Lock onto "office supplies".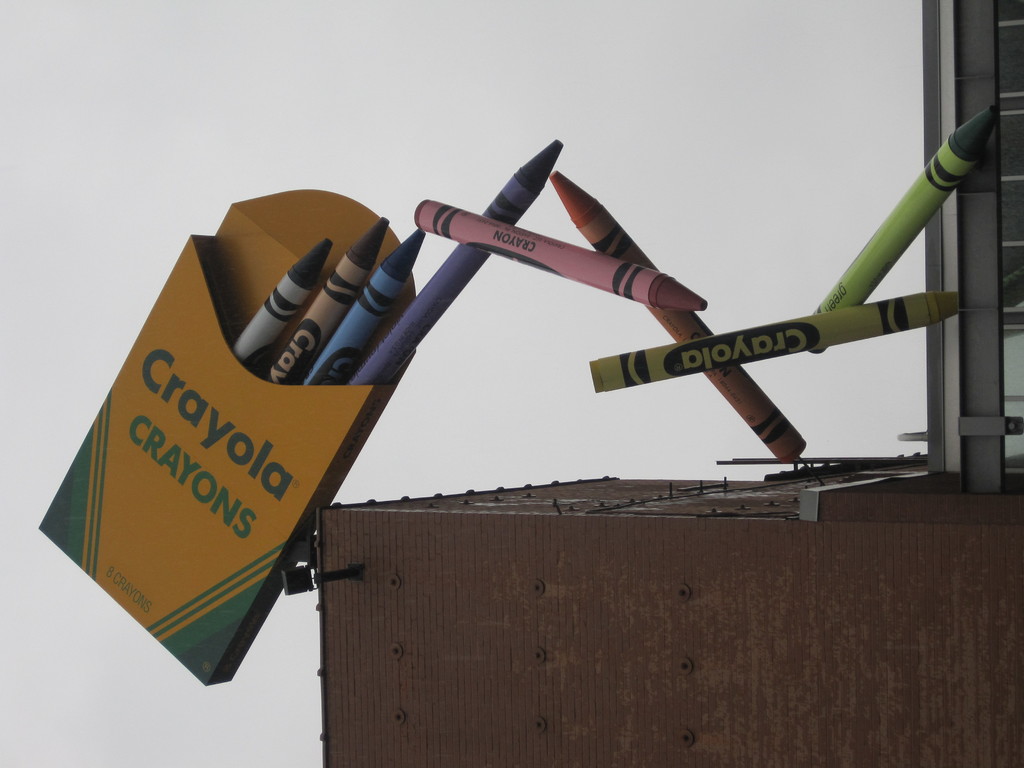
Locked: <box>545,163,804,458</box>.
